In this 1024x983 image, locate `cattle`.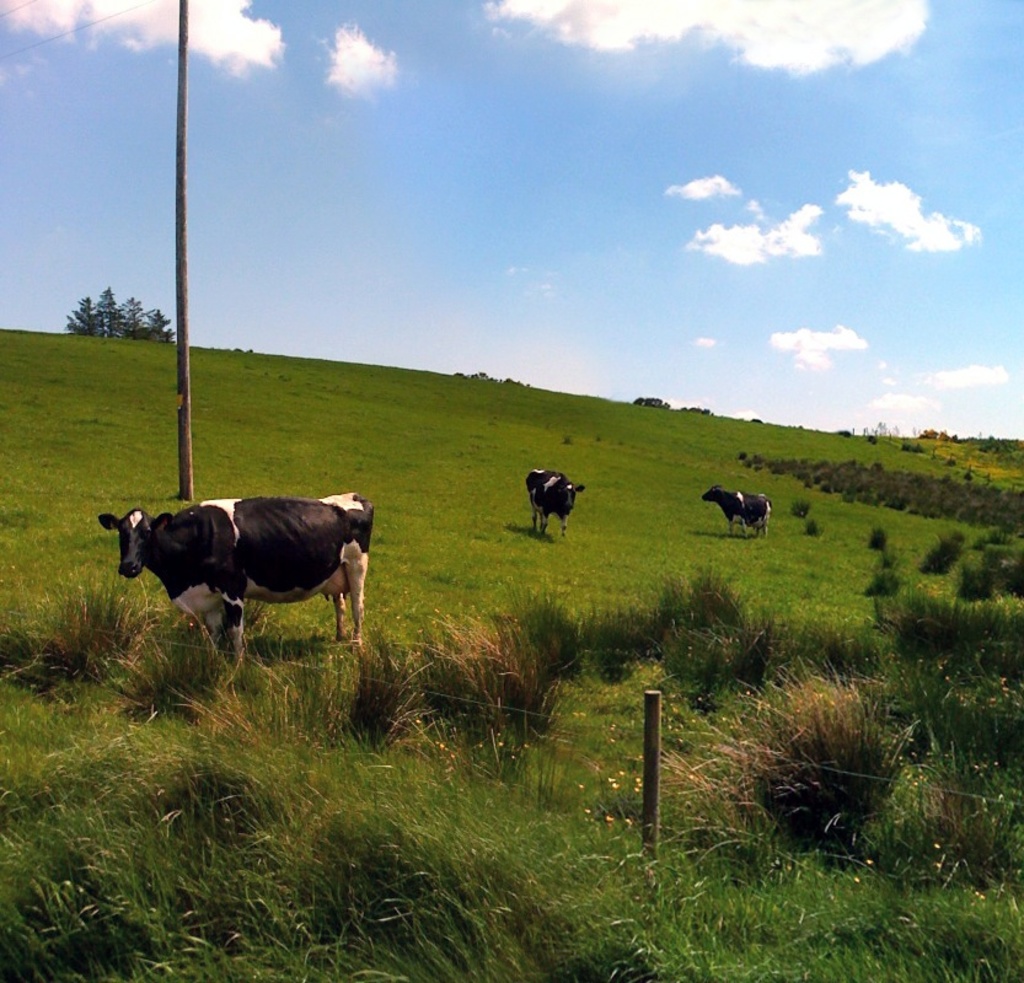
Bounding box: <region>102, 488, 370, 686</region>.
